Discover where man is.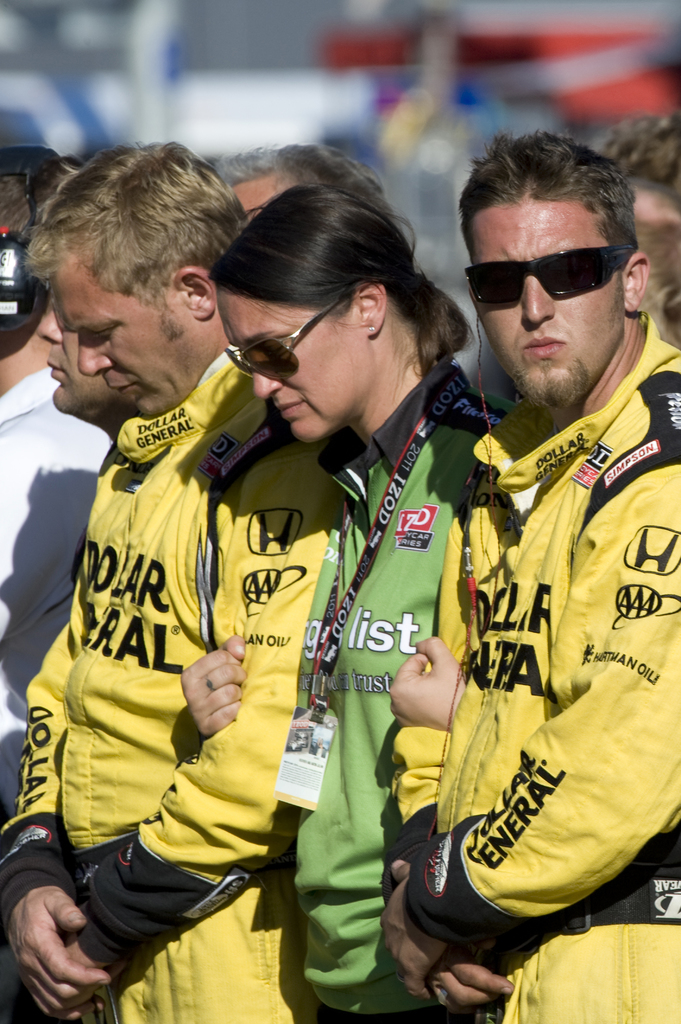
Discovered at locate(0, 138, 344, 1023).
